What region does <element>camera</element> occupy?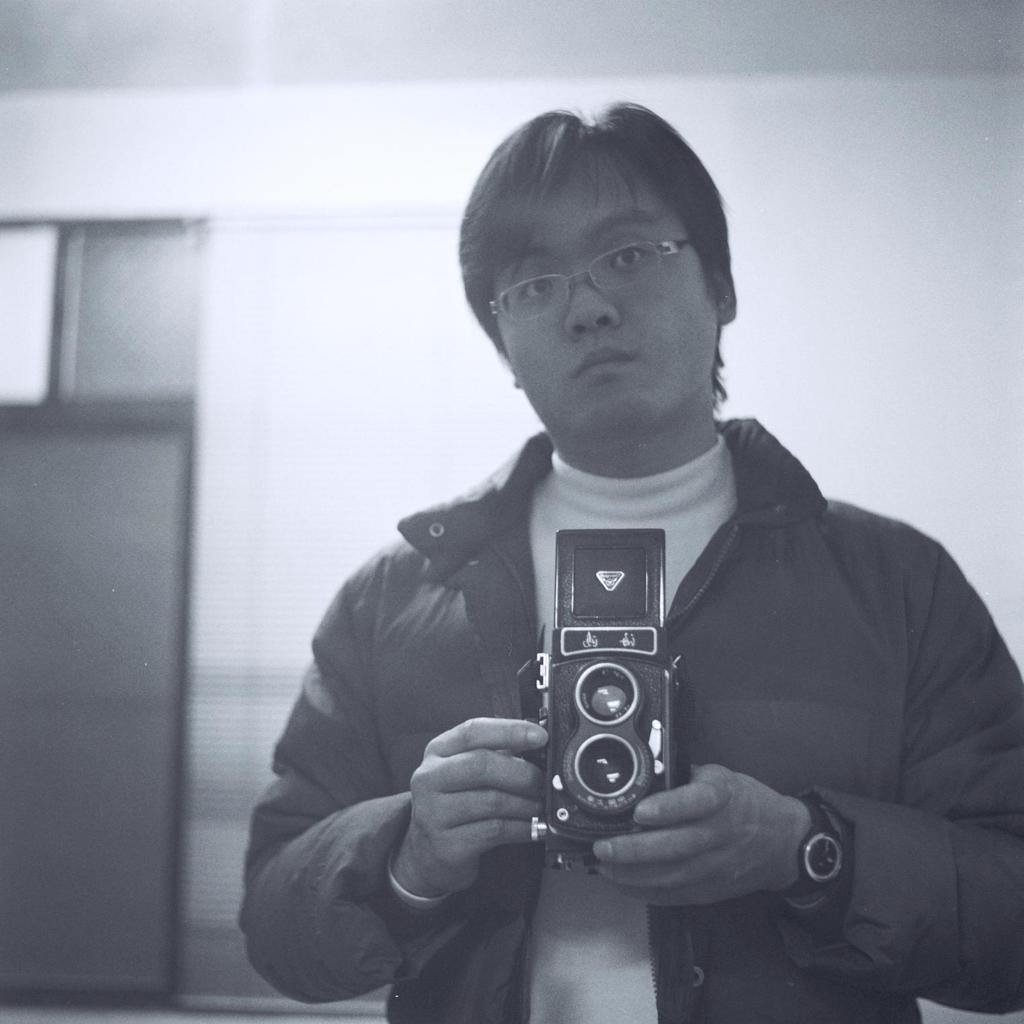
(left=525, top=505, right=702, bottom=875).
